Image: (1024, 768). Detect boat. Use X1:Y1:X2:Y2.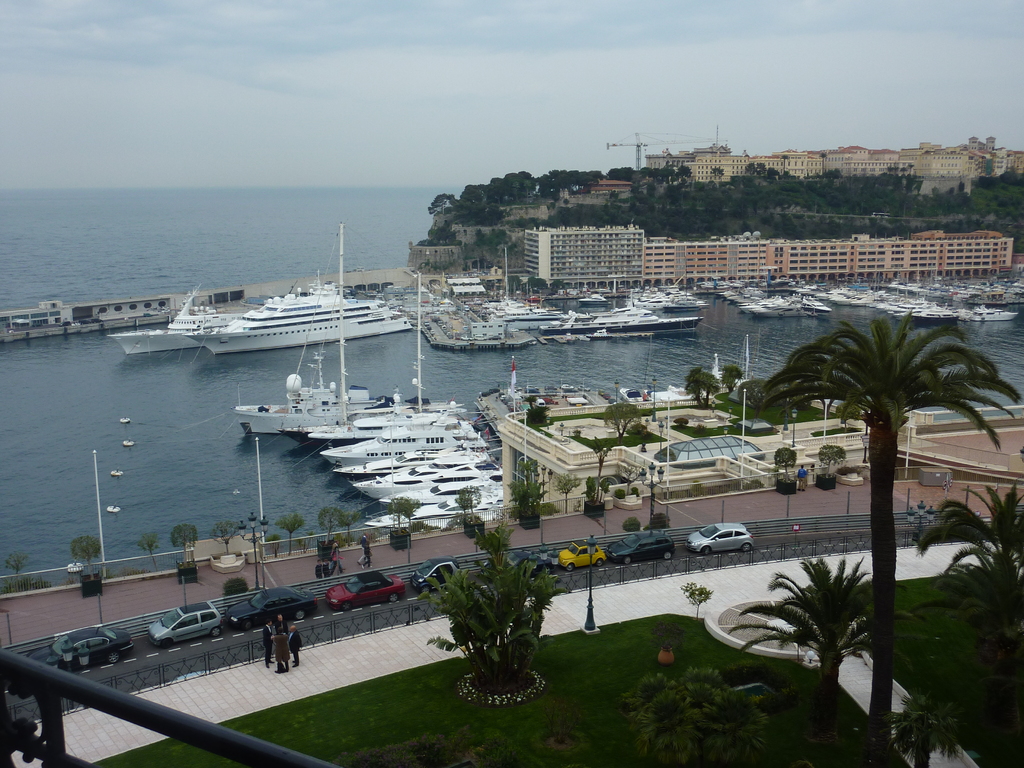
236:222:428:435.
